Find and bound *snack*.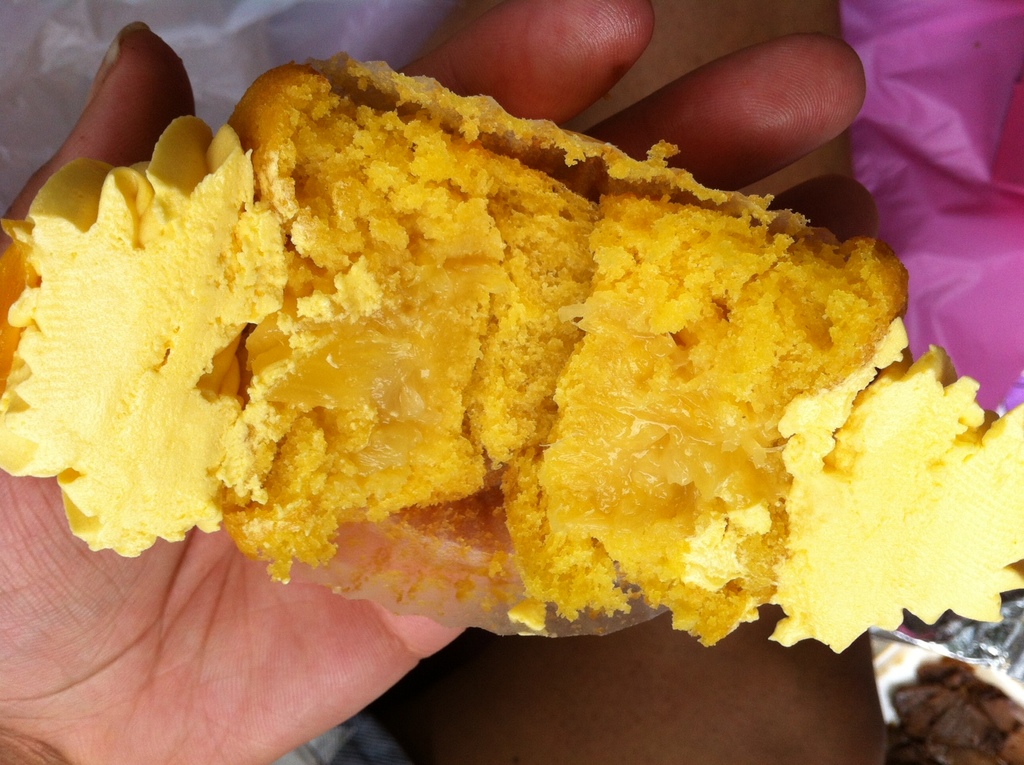
Bound: region(11, 55, 1023, 672).
